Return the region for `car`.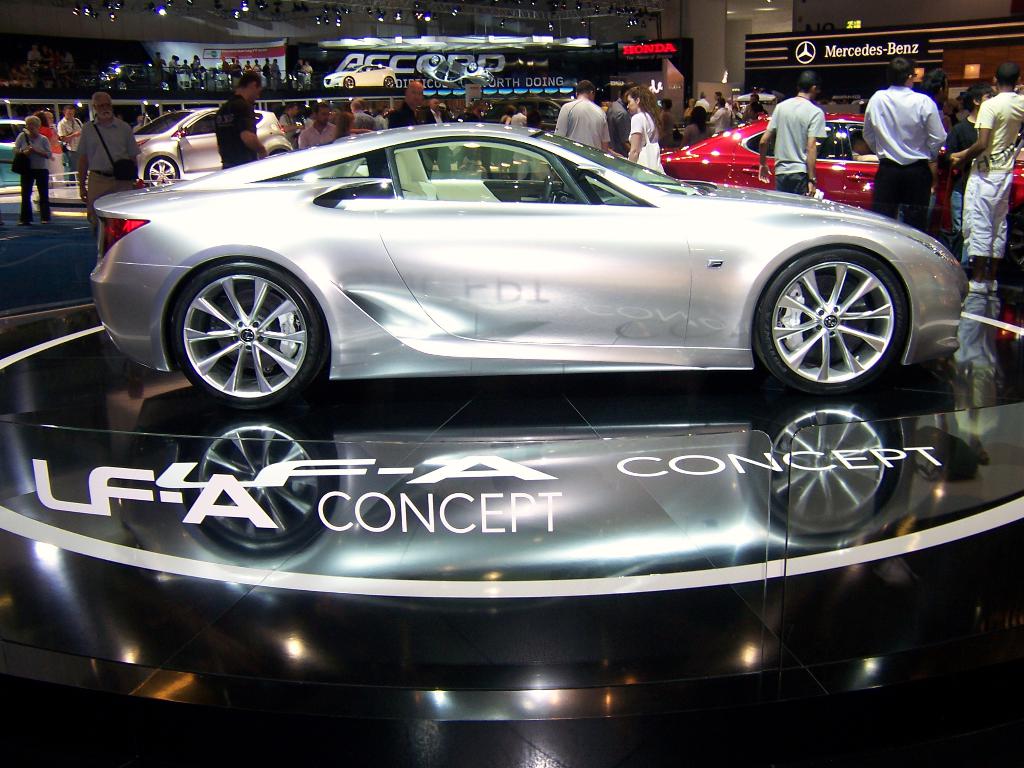
left=68, top=117, right=982, bottom=439.
